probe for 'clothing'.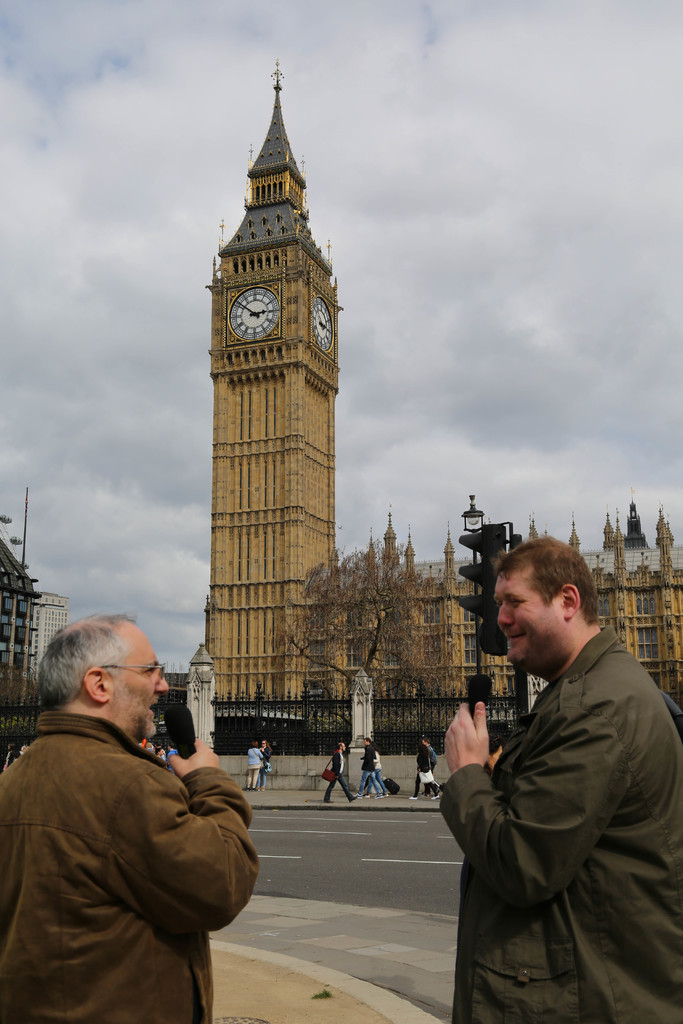
Probe result: <bbox>440, 636, 678, 1023</bbox>.
